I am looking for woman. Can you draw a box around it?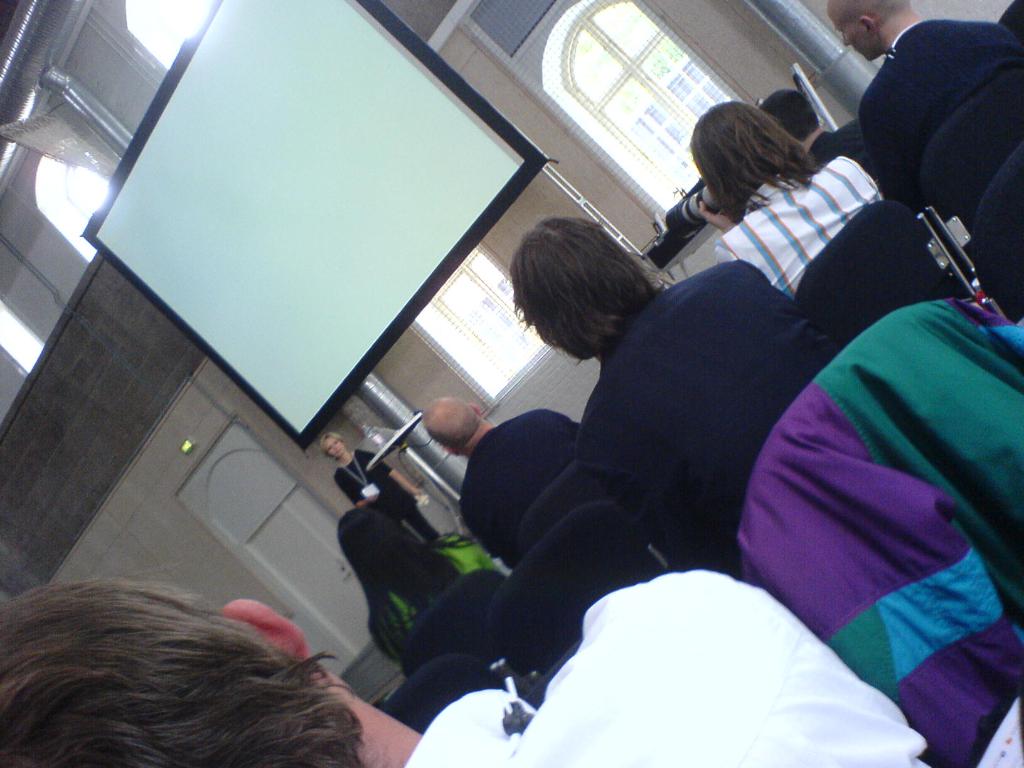
Sure, the bounding box is x1=715, y1=104, x2=879, y2=295.
